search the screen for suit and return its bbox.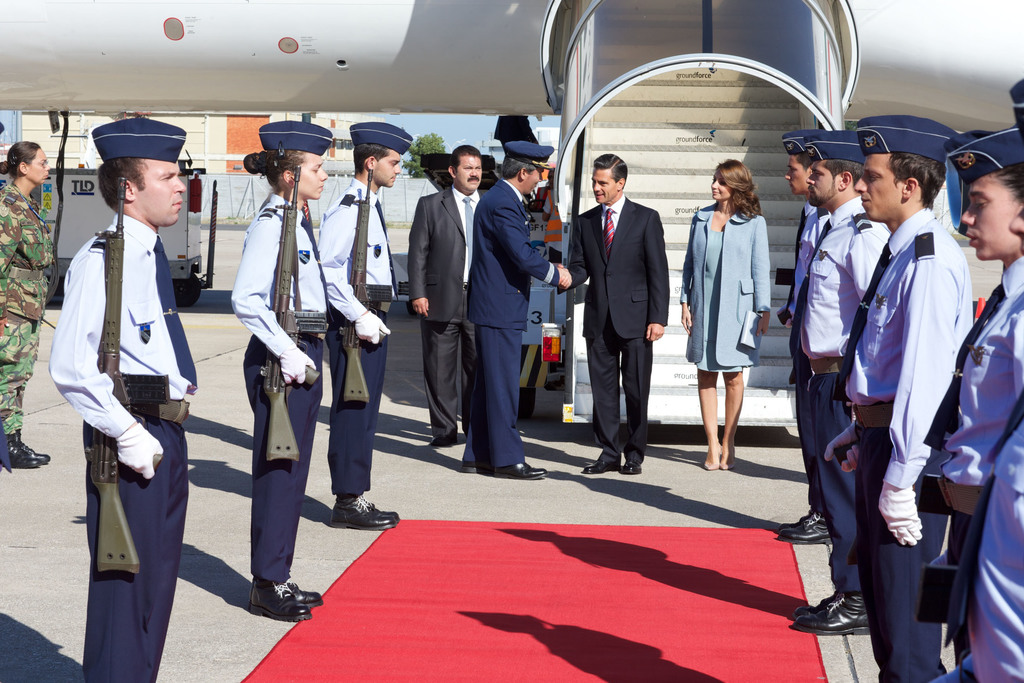
Found: 568:198:669:463.
